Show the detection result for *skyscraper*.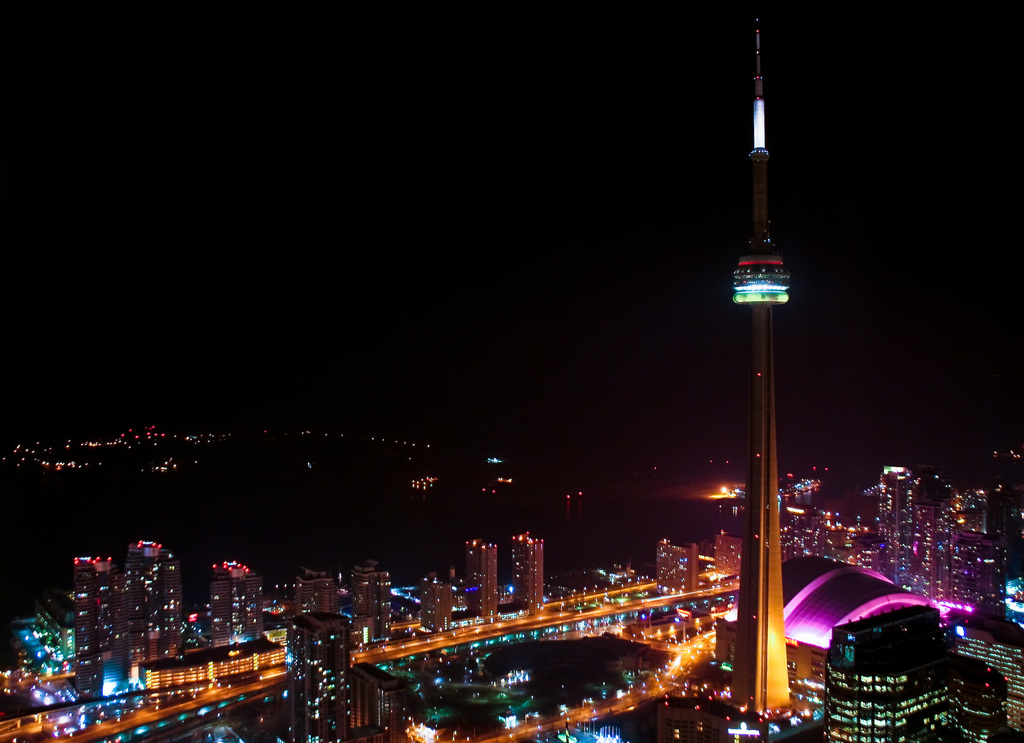
select_region(712, 533, 742, 578).
